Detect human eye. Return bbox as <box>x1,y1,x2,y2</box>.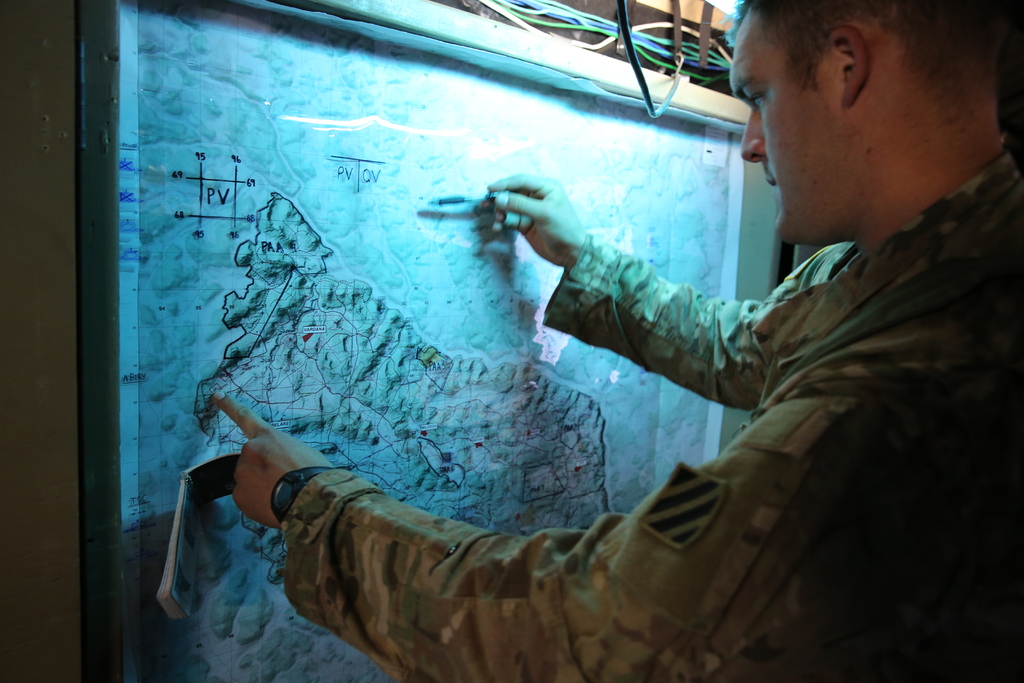
<box>749,94,767,106</box>.
